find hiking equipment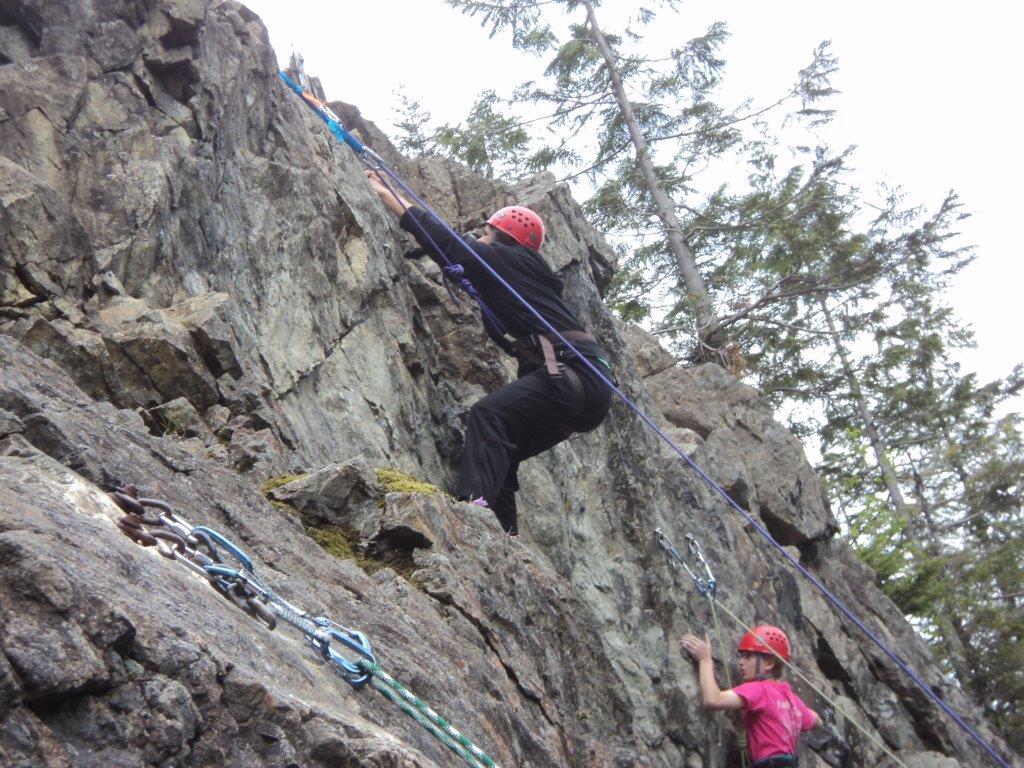
rect(484, 205, 542, 253)
